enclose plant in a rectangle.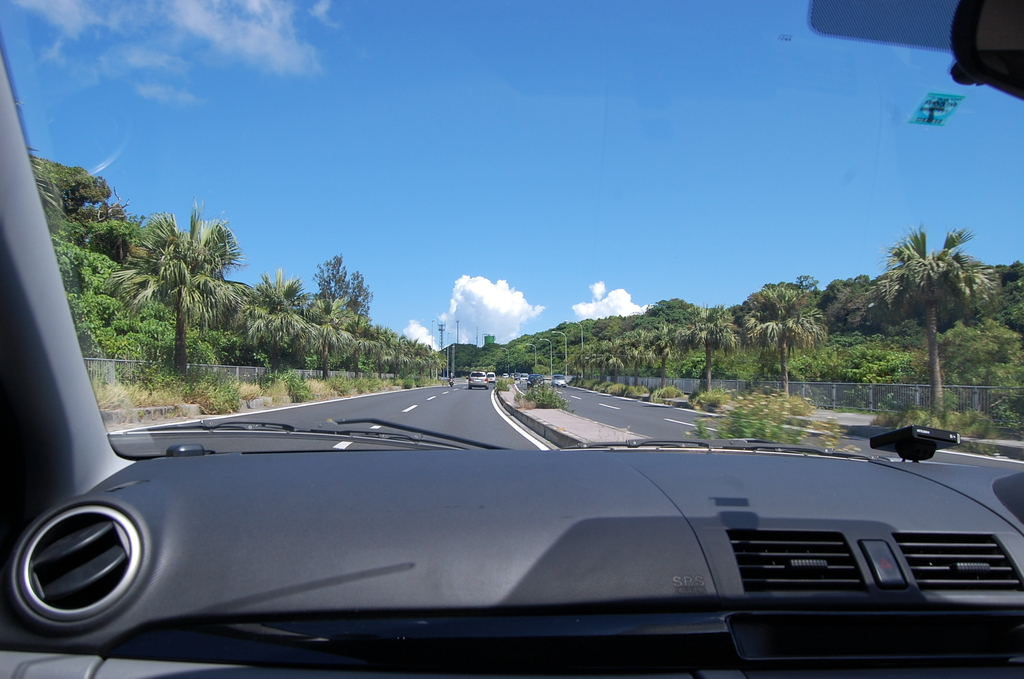
region(282, 370, 308, 402).
